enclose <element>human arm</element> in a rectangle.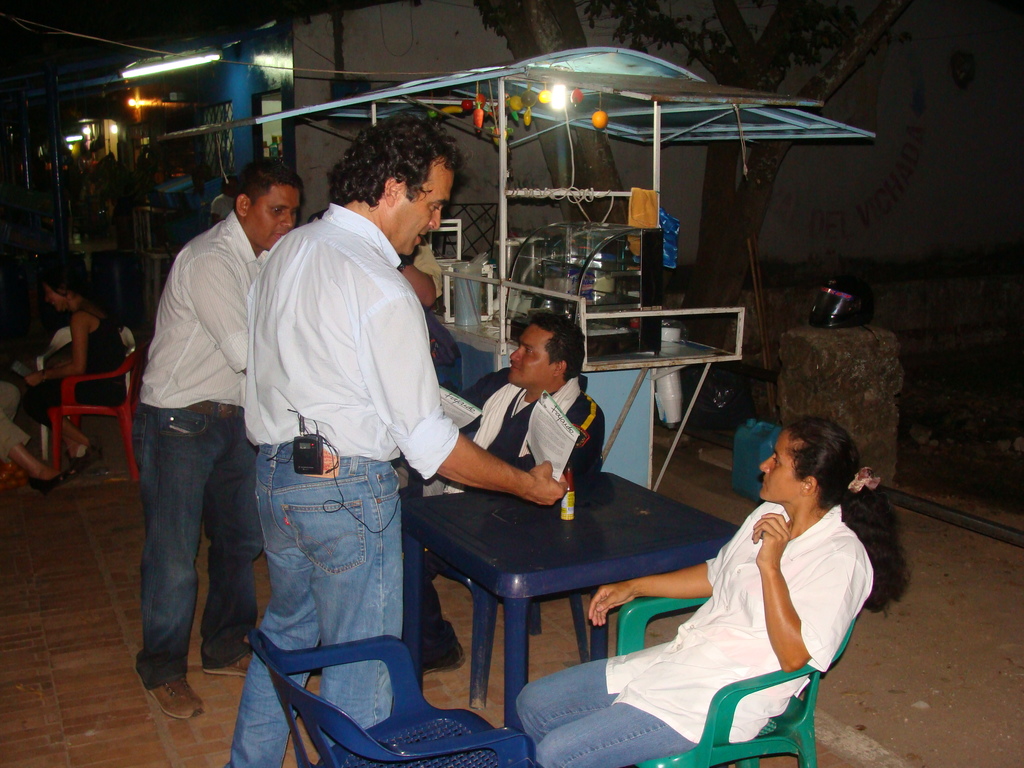
(x1=392, y1=235, x2=439, y2=310).
